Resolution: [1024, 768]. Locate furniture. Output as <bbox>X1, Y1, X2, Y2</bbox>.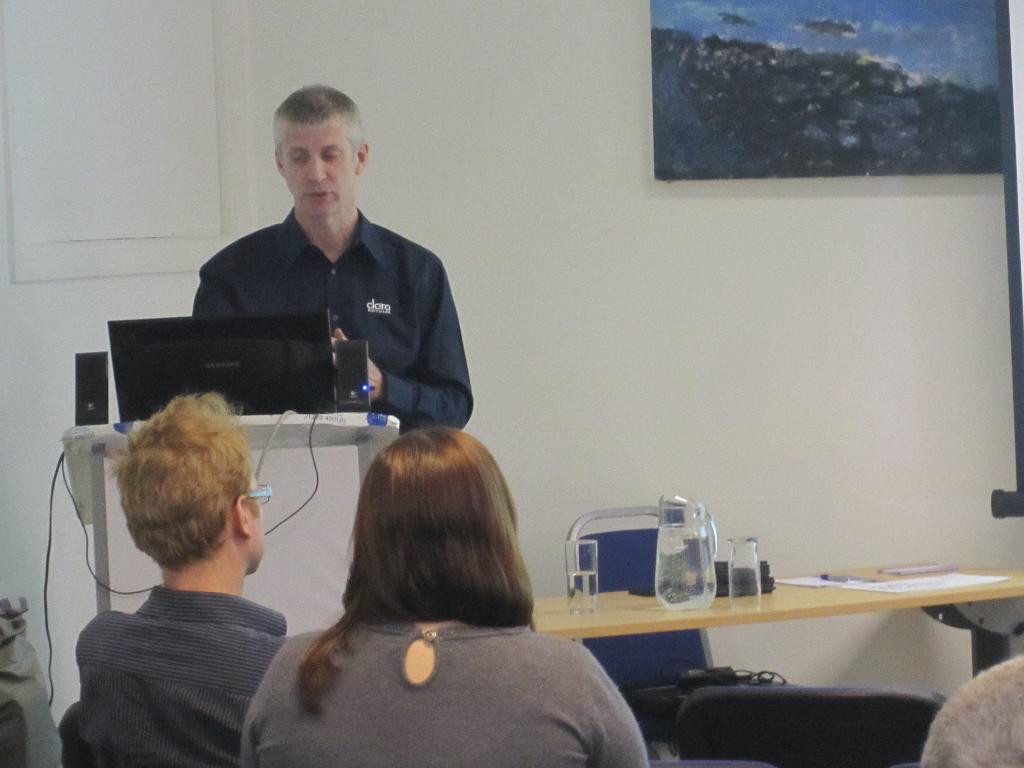
<bbox>58, 408, 404, 636</bbox>.
